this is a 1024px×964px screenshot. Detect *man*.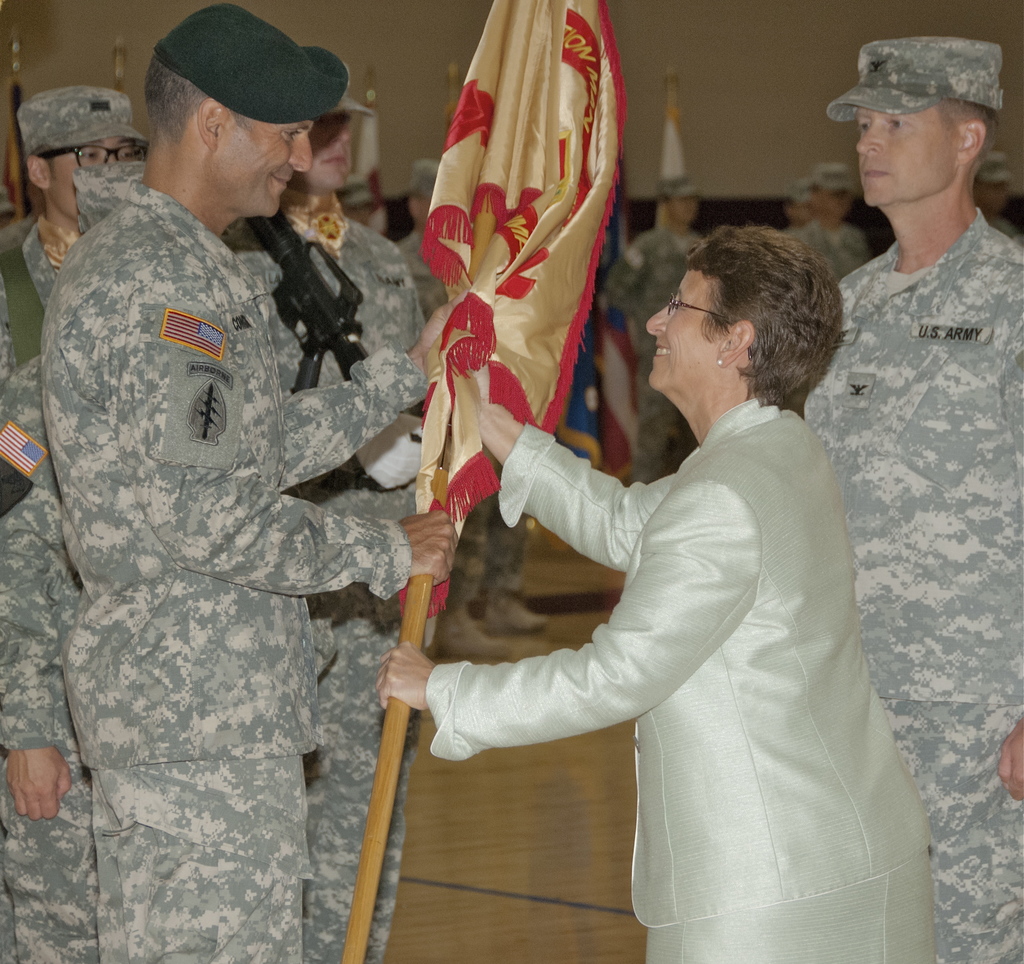
bbox=(396, 162, 496, 650).
